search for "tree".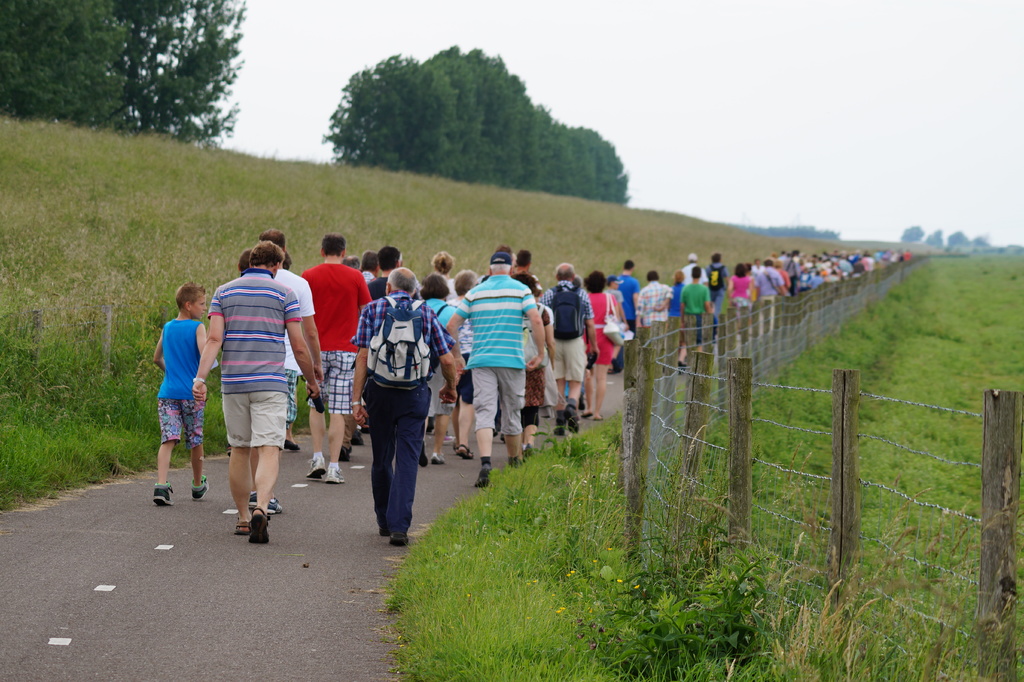
Found at locate(90, 0, 254, 149).
